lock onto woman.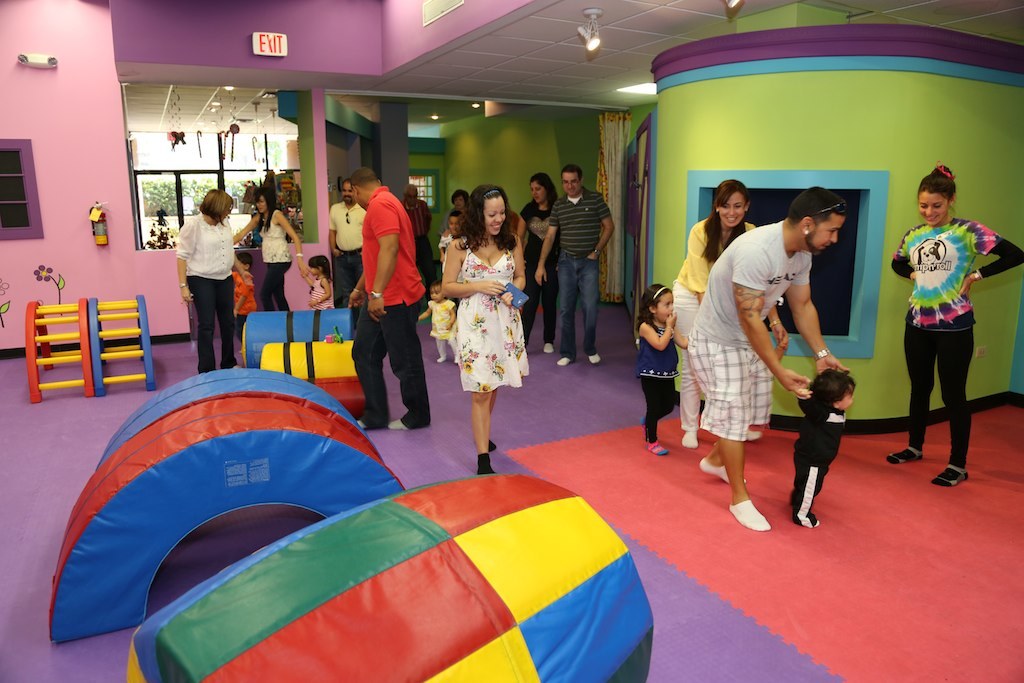
Locked: pyautogui.locateOnScreen(514, 164, 562, 369).
